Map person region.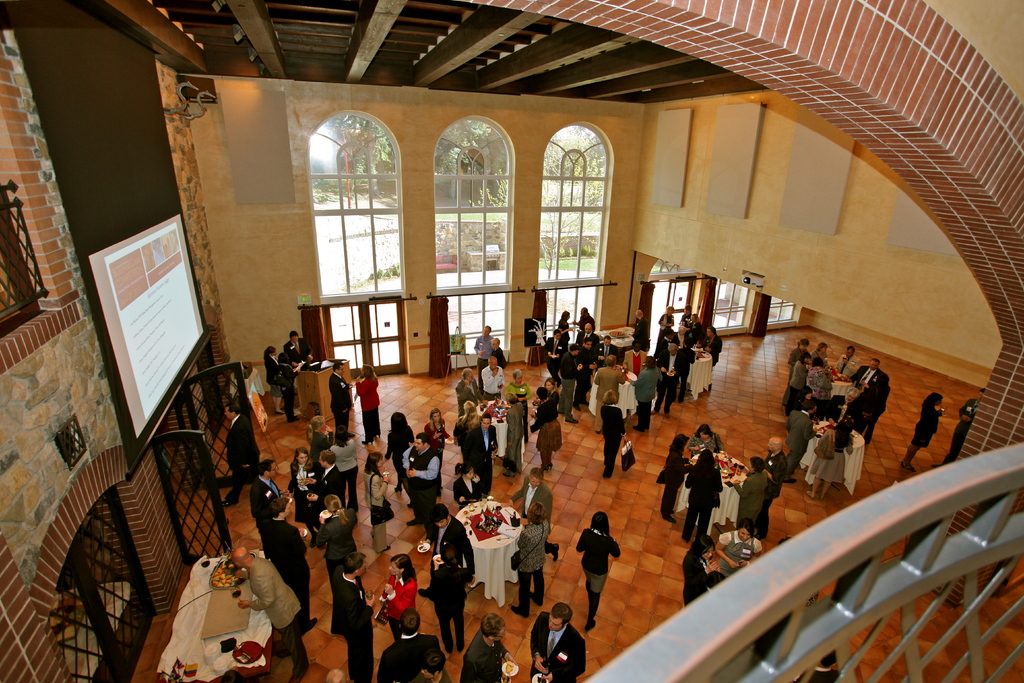
Mapped to (477,354,506,400).
